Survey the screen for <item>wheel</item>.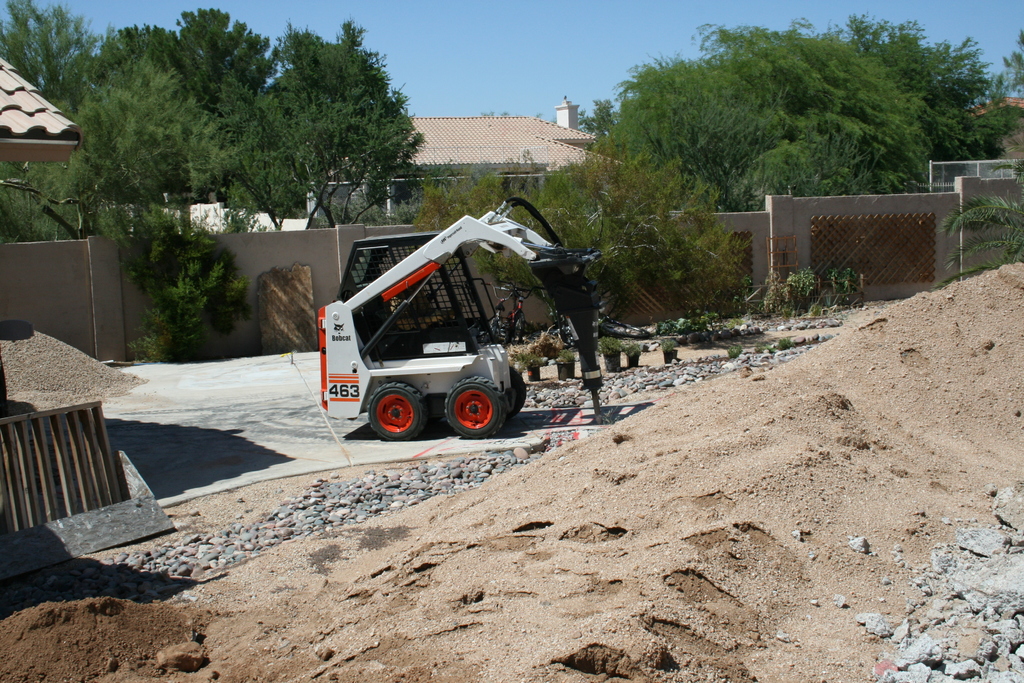
Survey found: 364:379:423:434.
